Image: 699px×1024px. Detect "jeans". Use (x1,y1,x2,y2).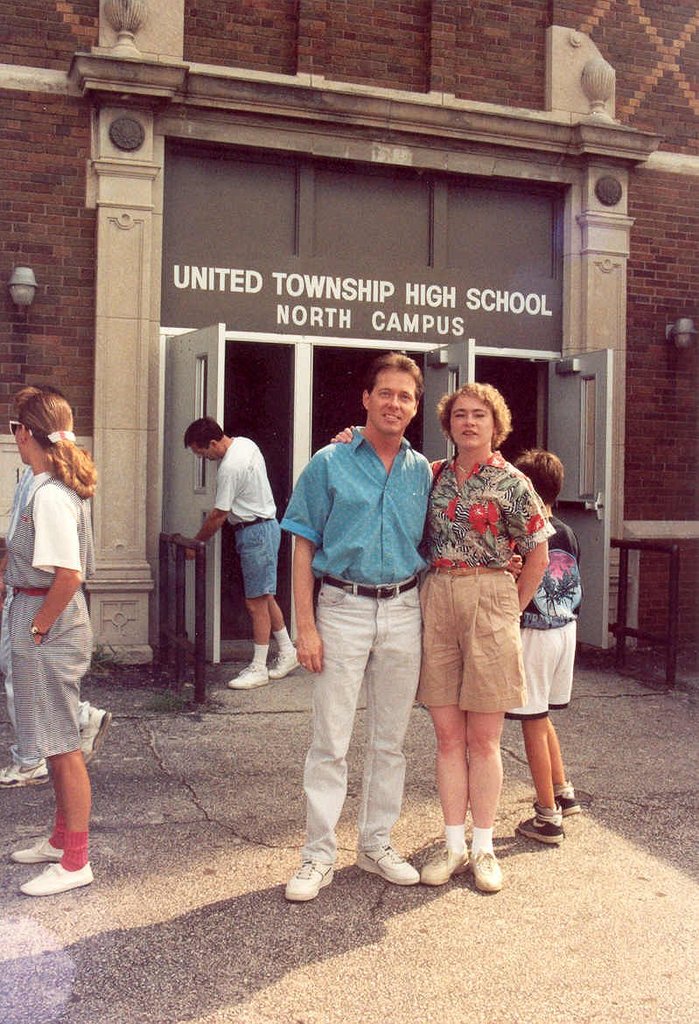
(293,580,414,857).
